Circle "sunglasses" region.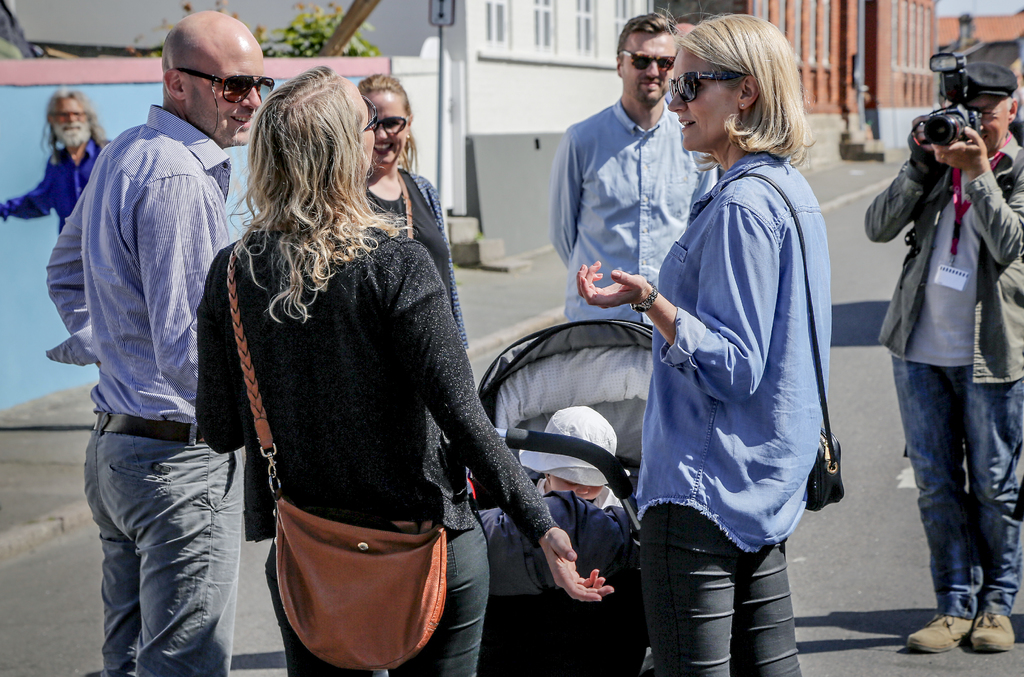
Region: select_region(376, 118, 411, 134).
